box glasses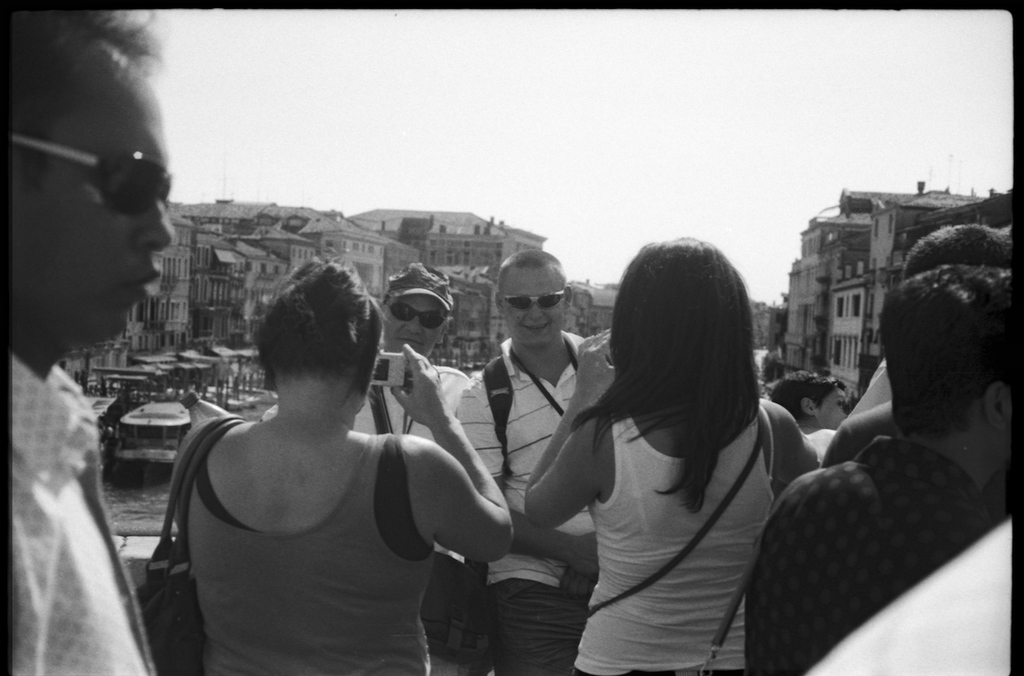
left=502, top=293, right=564, bottom=314
